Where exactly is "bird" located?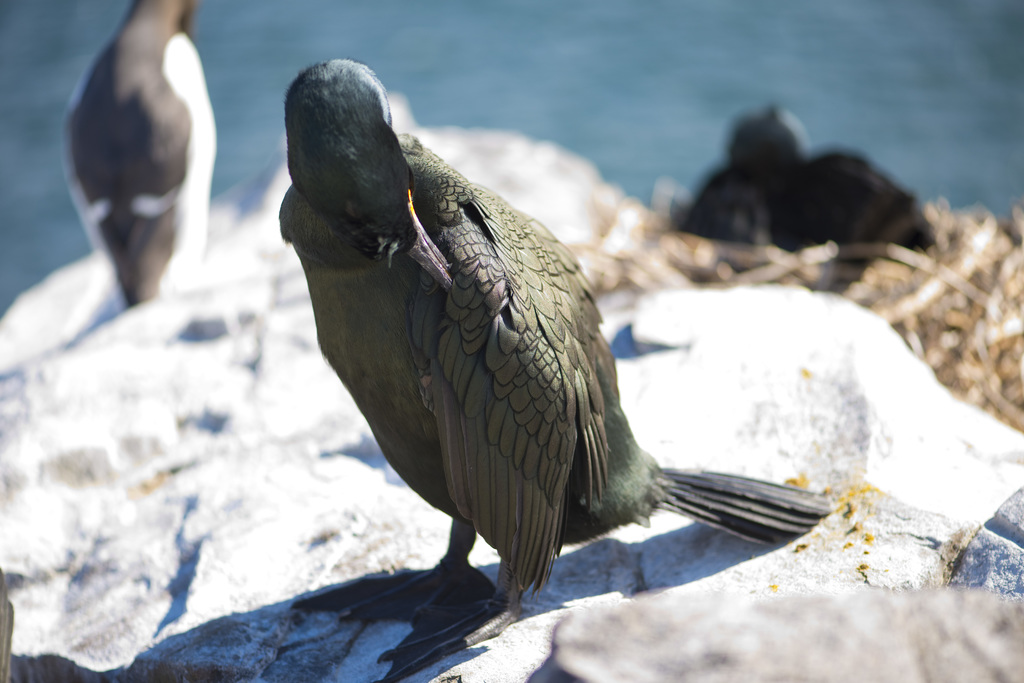
Its bounding box is 56:0:219:312.
